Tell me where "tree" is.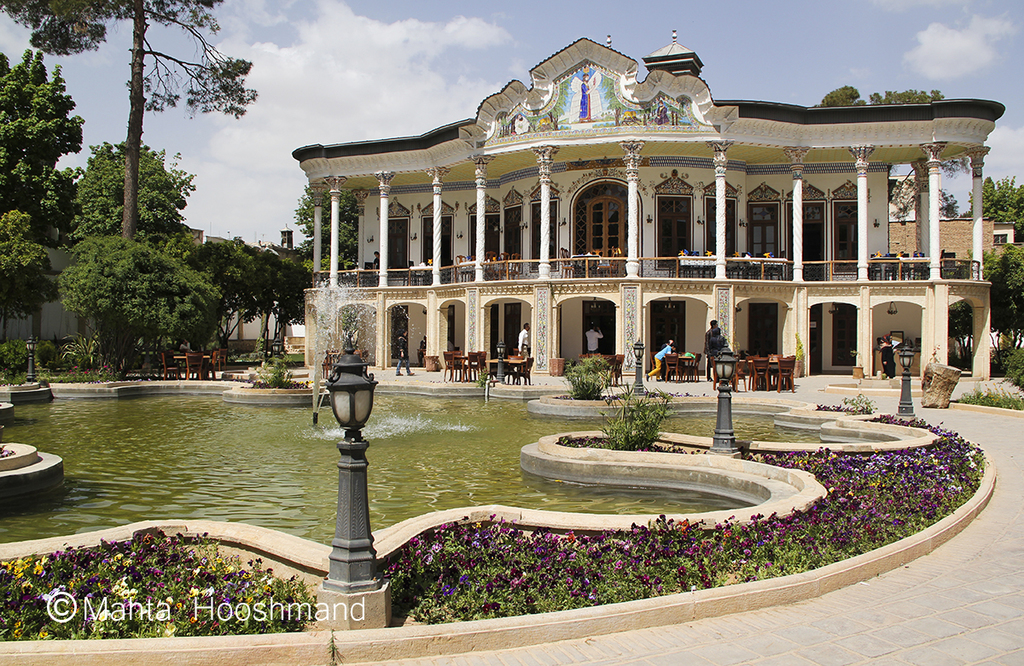
"tree" is at 58, 228, 224, 383.
